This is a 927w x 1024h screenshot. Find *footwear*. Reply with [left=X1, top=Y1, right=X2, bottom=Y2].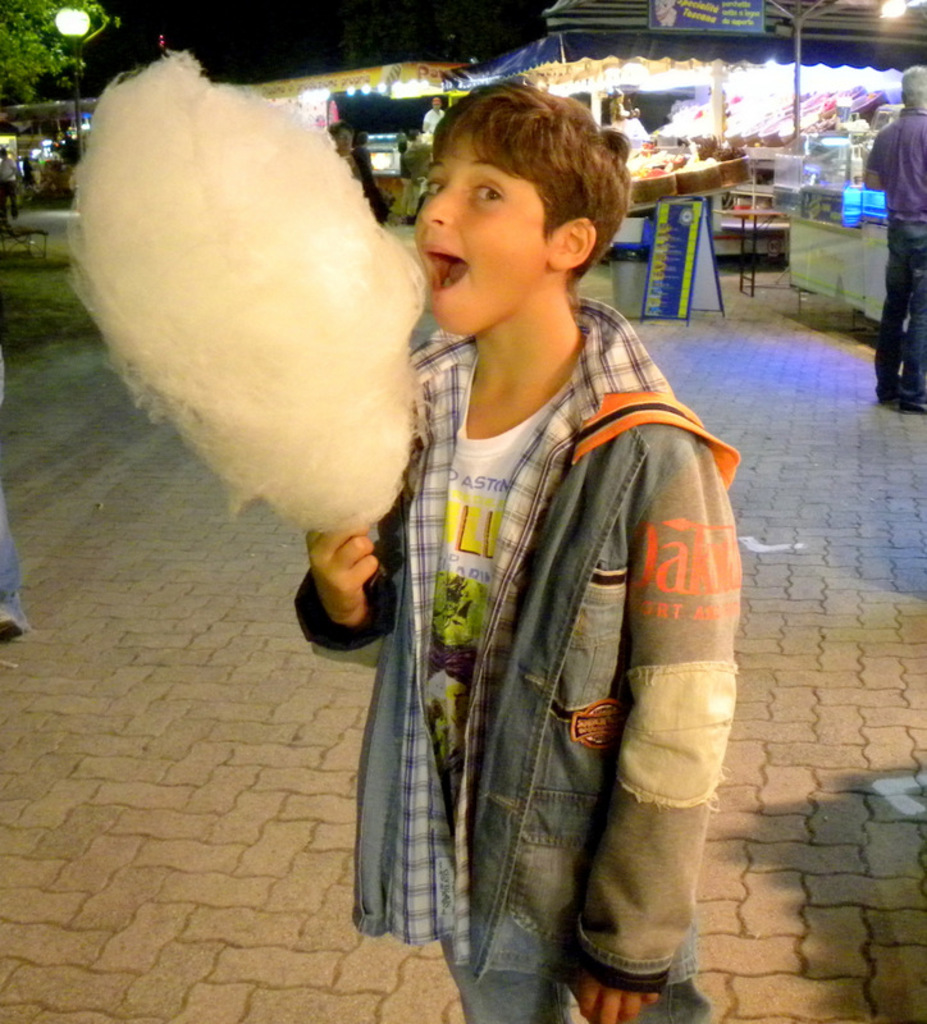
[left=873, top=387, right=903, bottom=406].
